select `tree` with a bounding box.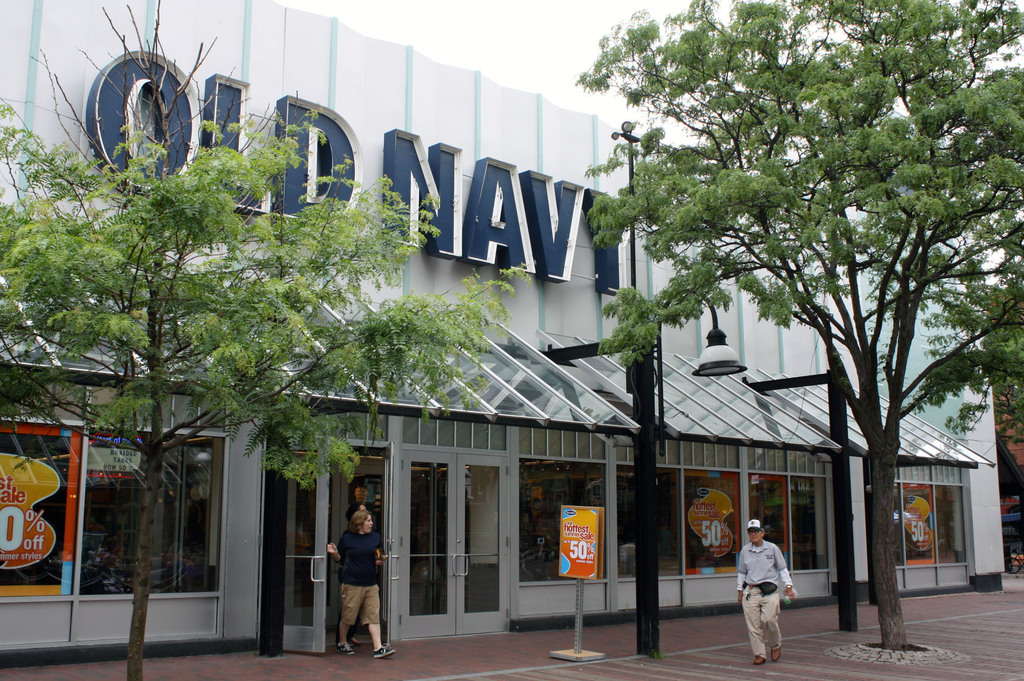
l=0, t=0, r=529, b=680.
